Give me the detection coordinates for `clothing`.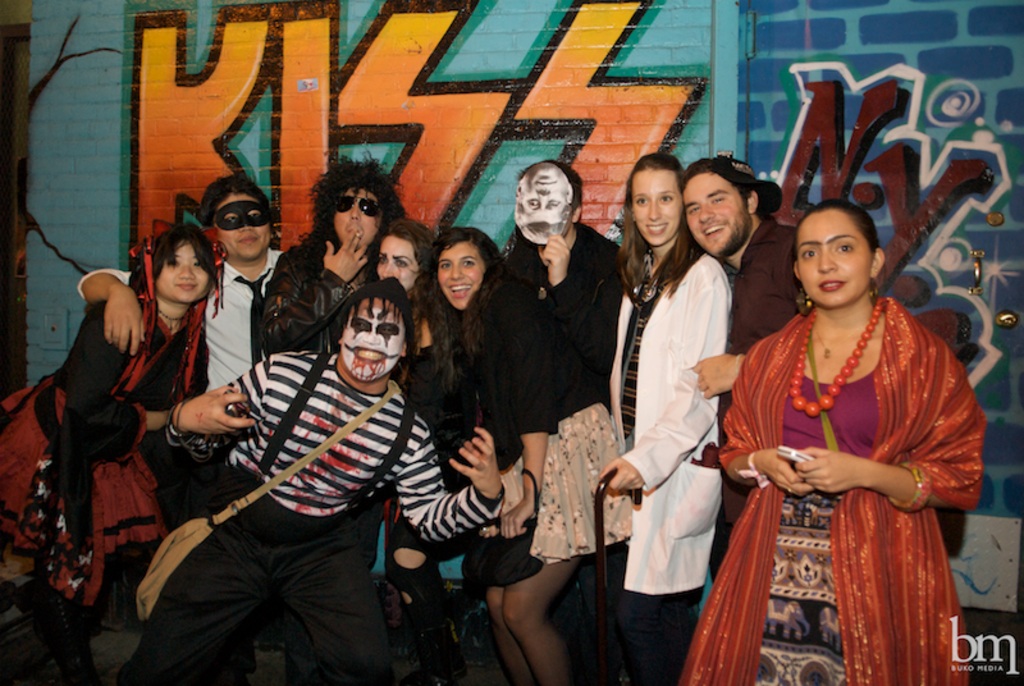
box=[452, 246, 645, 573].
